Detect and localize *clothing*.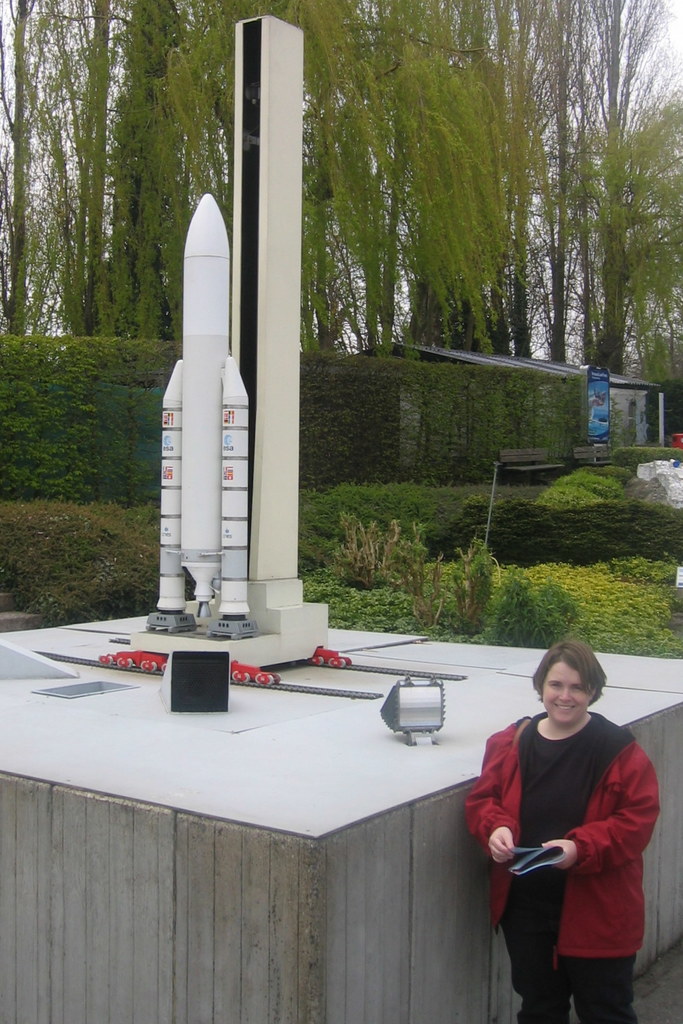
Localized at detection(494, 719, 655, 1016).
